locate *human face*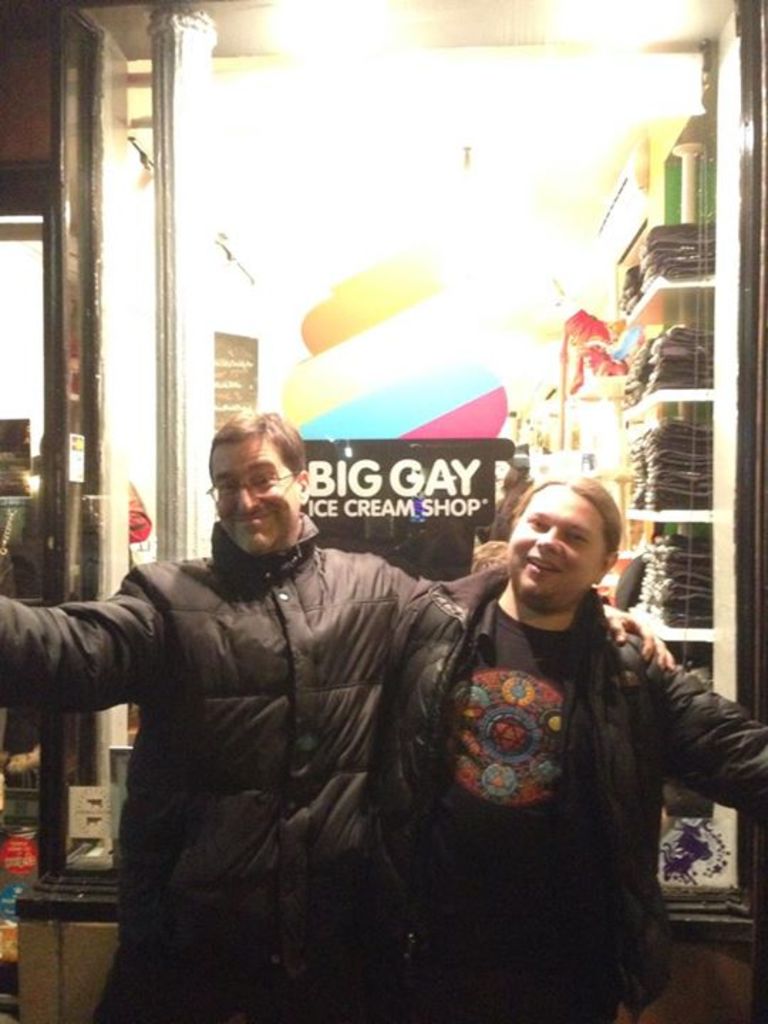
l=203, t=431, r=304, b=566
